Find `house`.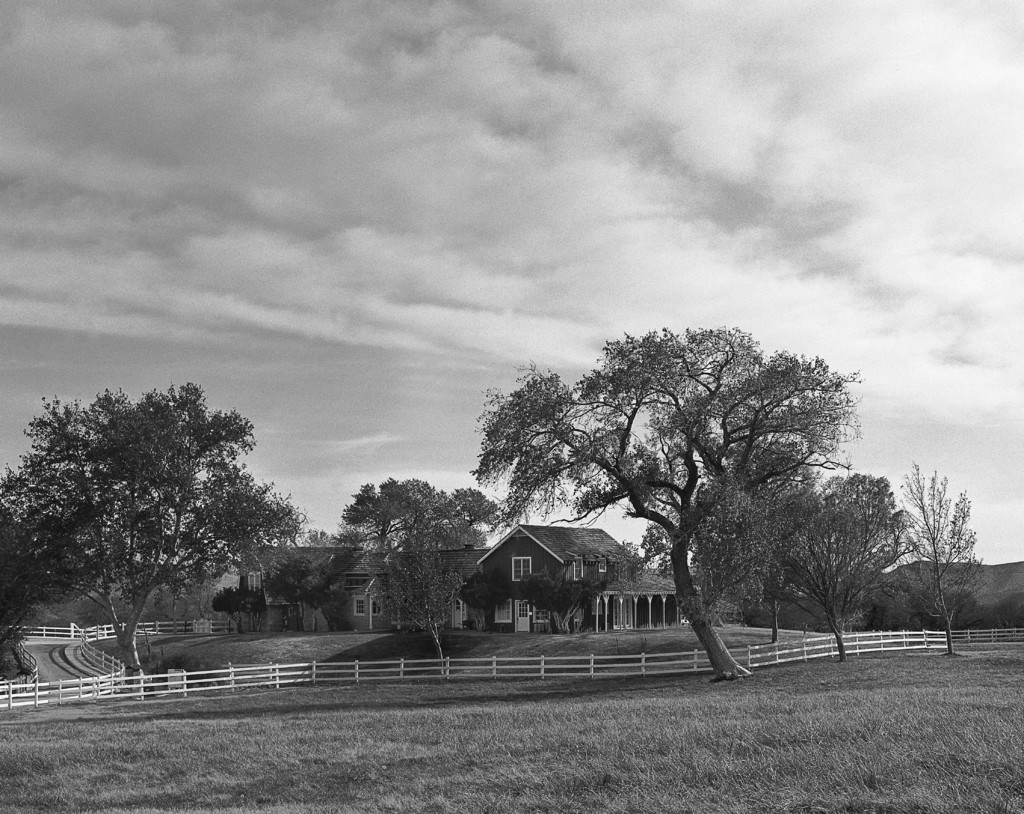
[230,542,493,631].
